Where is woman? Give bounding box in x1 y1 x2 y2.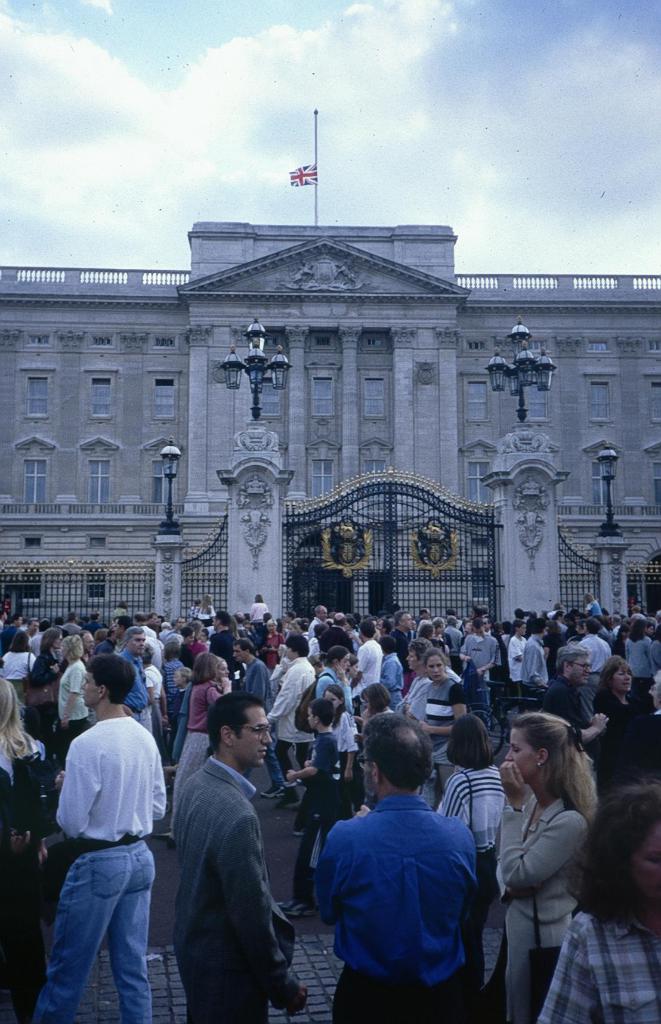
0 680 53 899.
